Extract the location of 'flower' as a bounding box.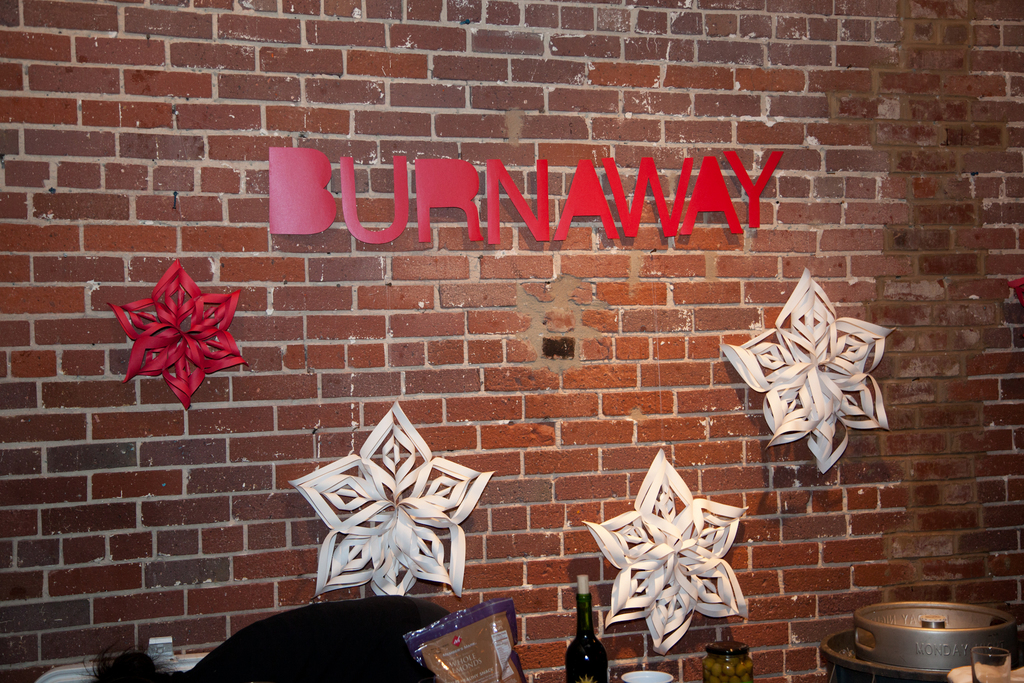
115/259/256/415.
